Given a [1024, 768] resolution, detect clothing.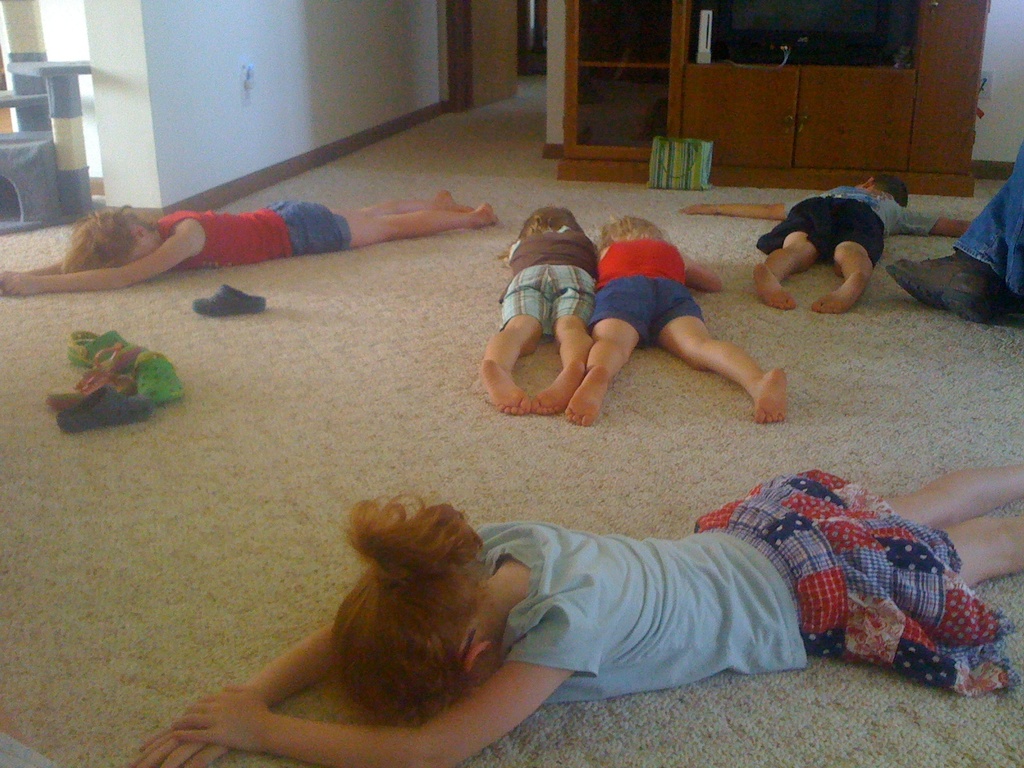
select_region(586, 236, 701, 348).
